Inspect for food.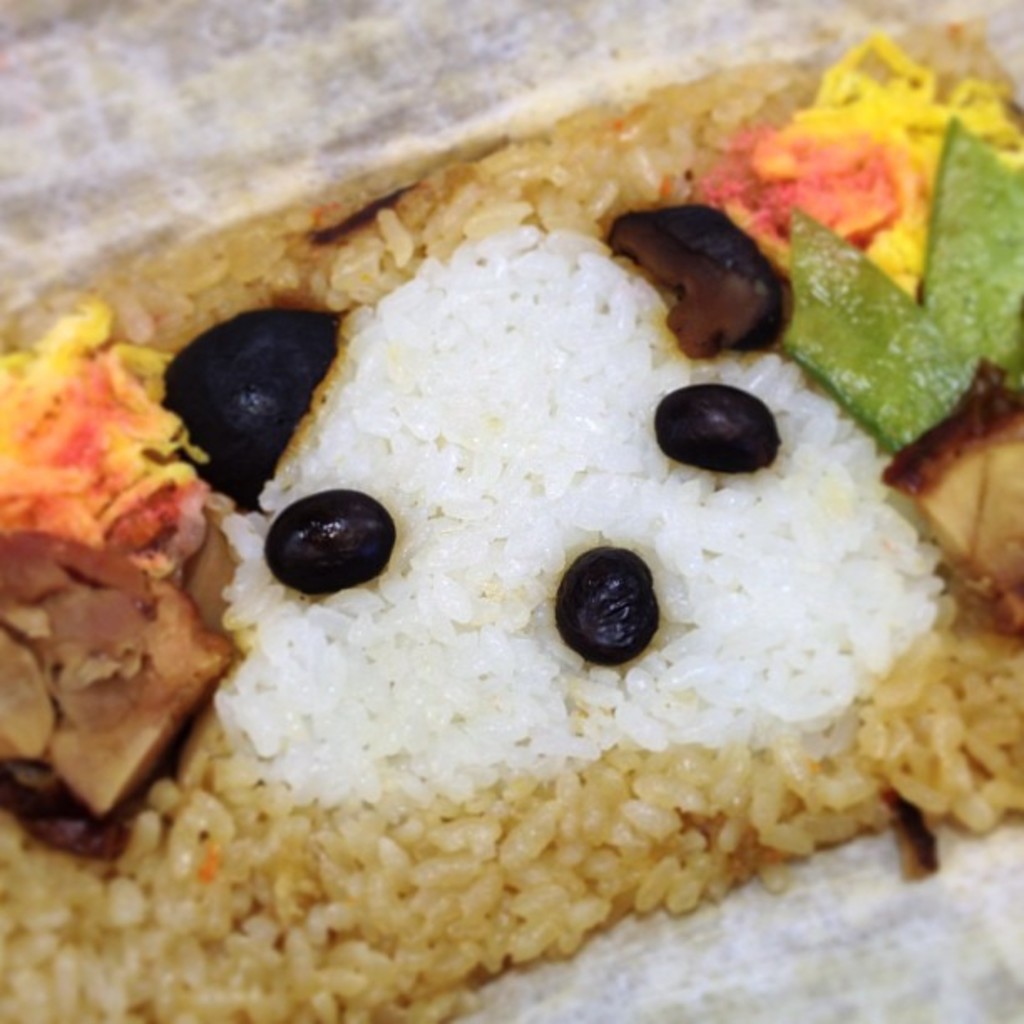
Inspection: (0, 28, 1022, 1022).
